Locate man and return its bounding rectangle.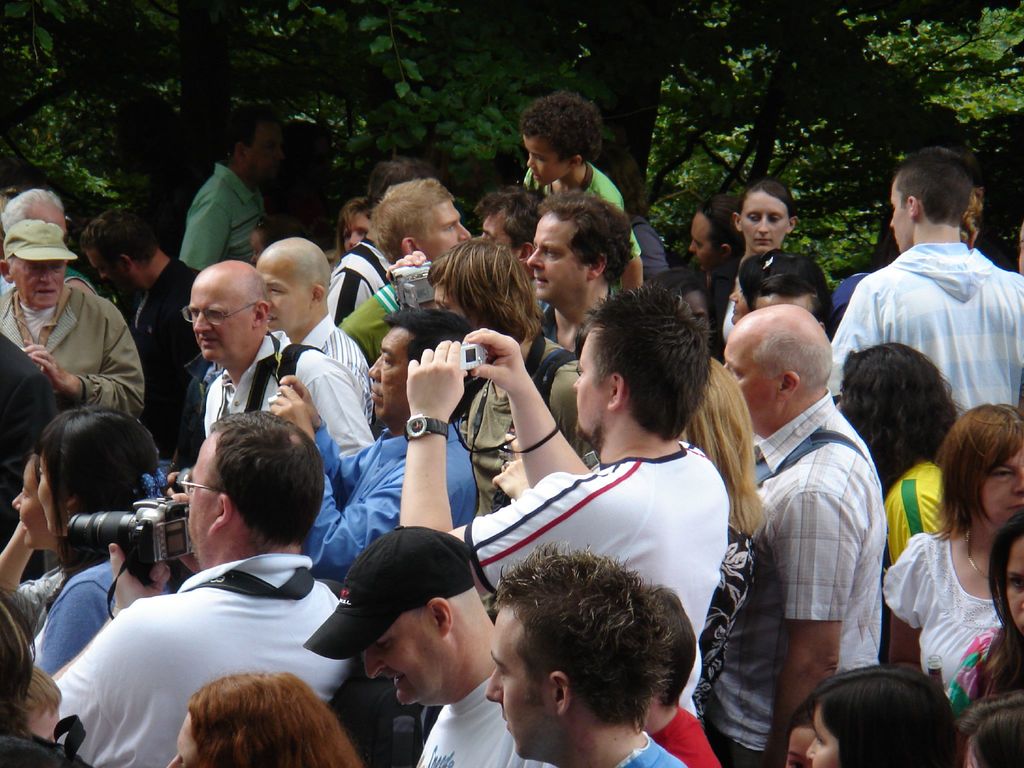
x1=469 y1=187 x2=554 y2=343.
